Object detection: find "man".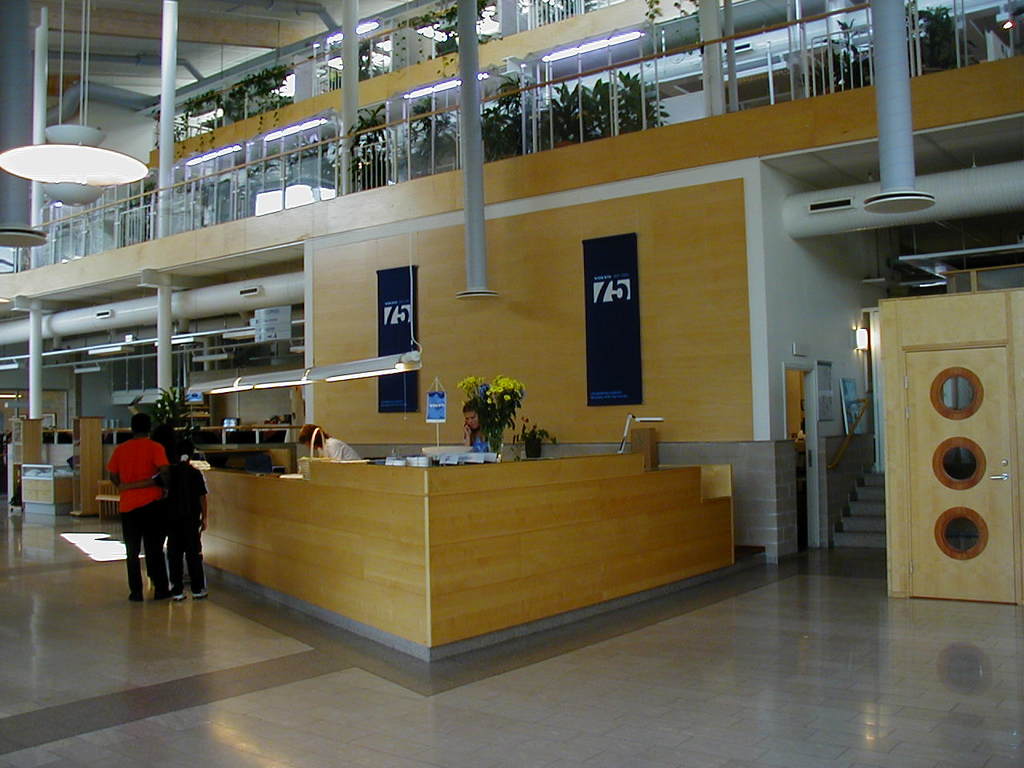
left=109, top=413, right=204, bottom=621.
